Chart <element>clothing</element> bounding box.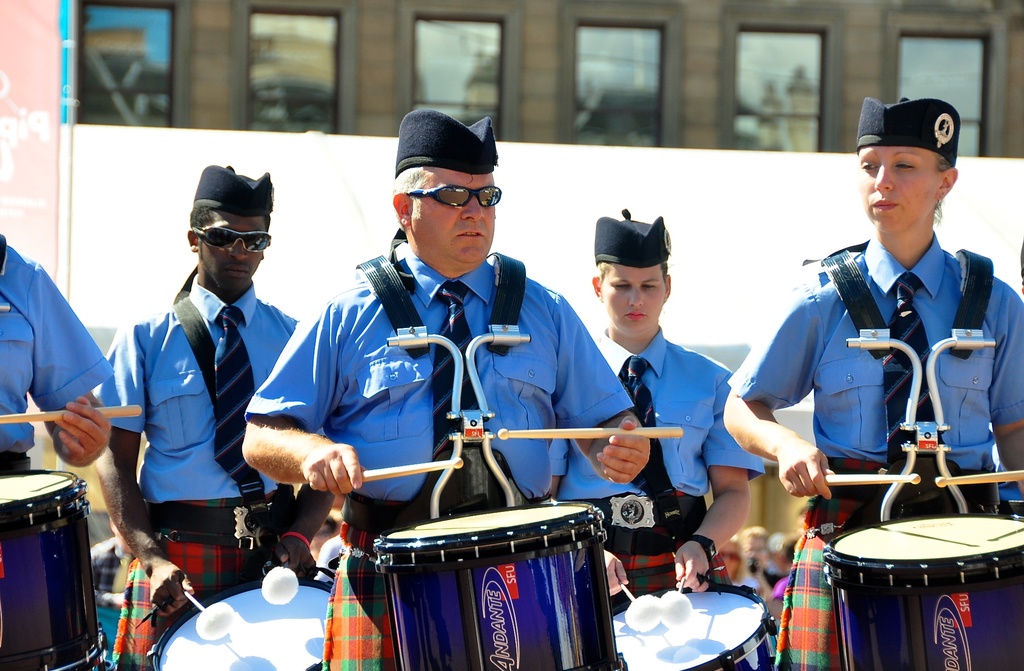
Charted: [265, 213, 632, 576].
